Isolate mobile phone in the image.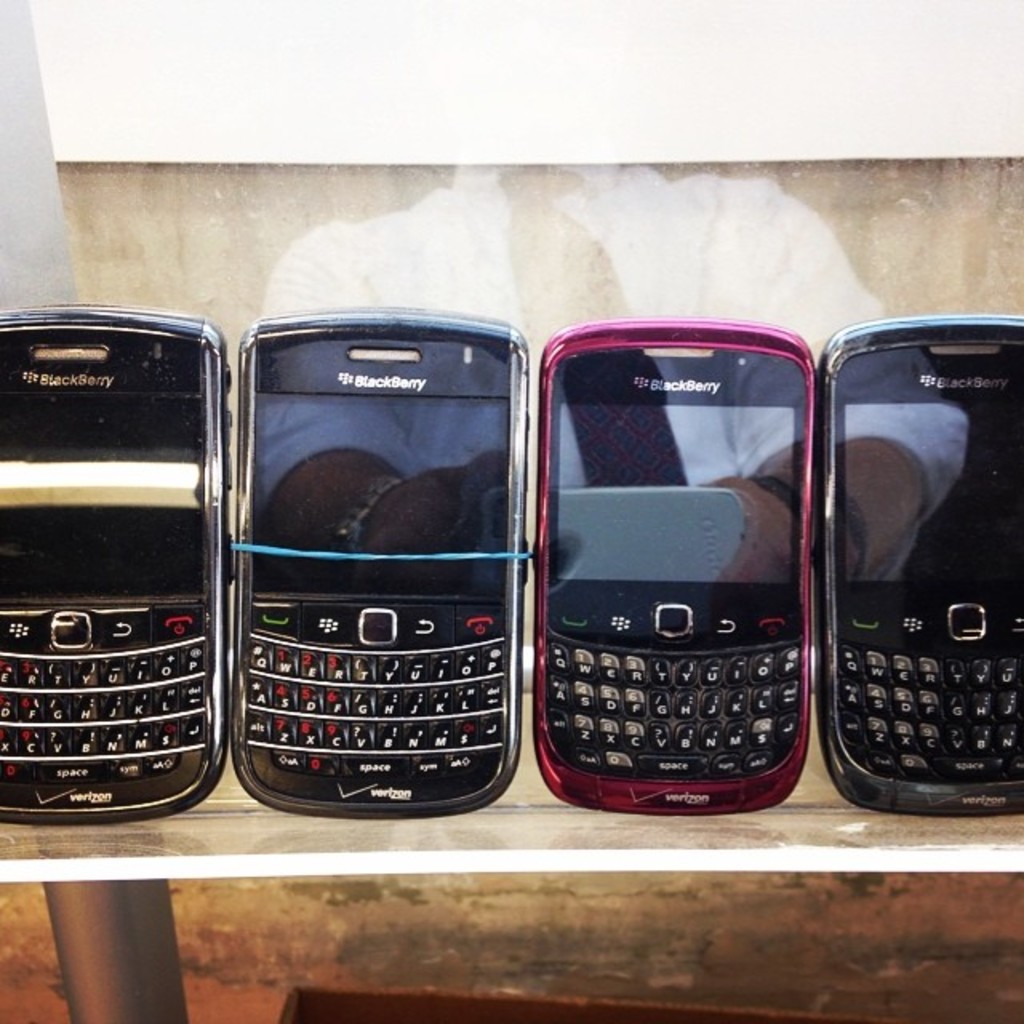
Isolated region: [0, 301, 234, 822].
